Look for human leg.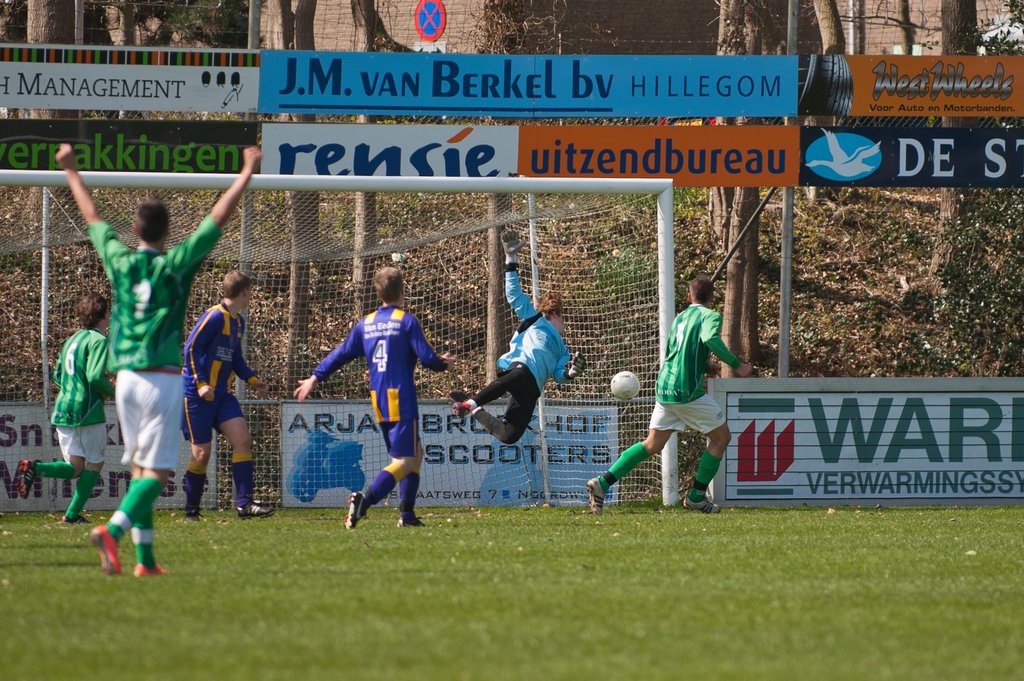
Found: 18,418,101,508.
